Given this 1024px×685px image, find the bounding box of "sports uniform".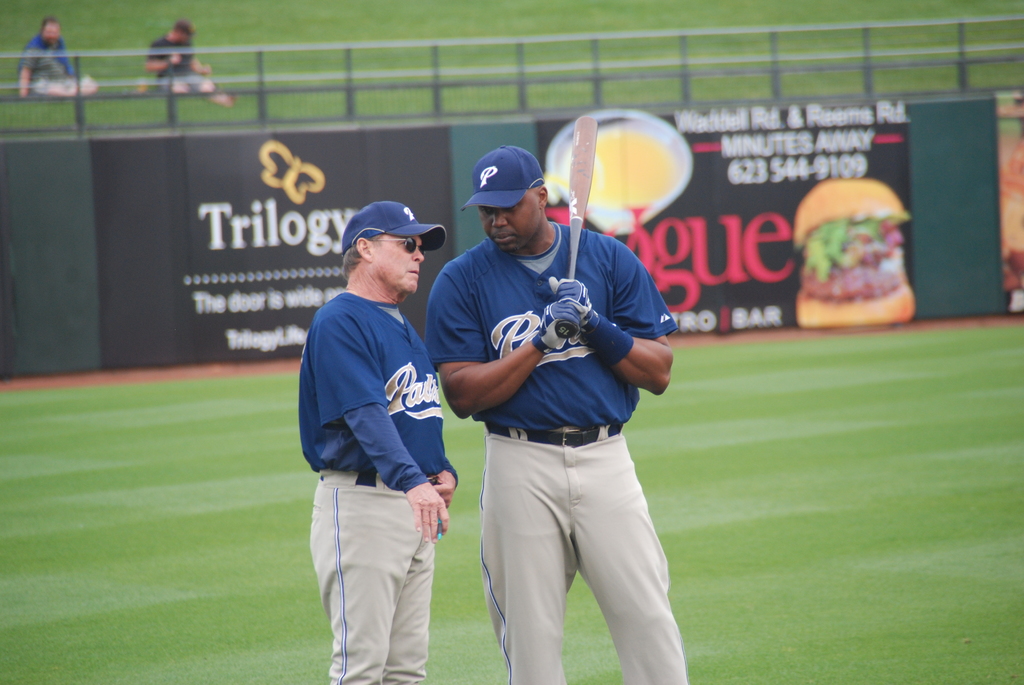
(x1=151, y1=31, x2=220, y2=98).
